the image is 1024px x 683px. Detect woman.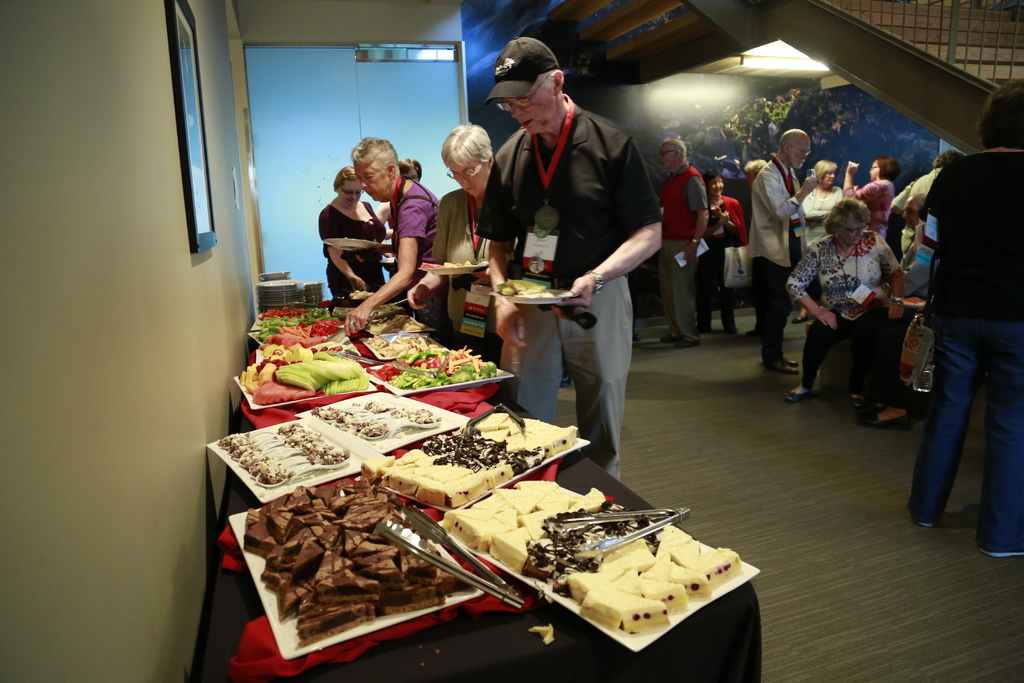
Detection: (348, 134, 454, 344).
